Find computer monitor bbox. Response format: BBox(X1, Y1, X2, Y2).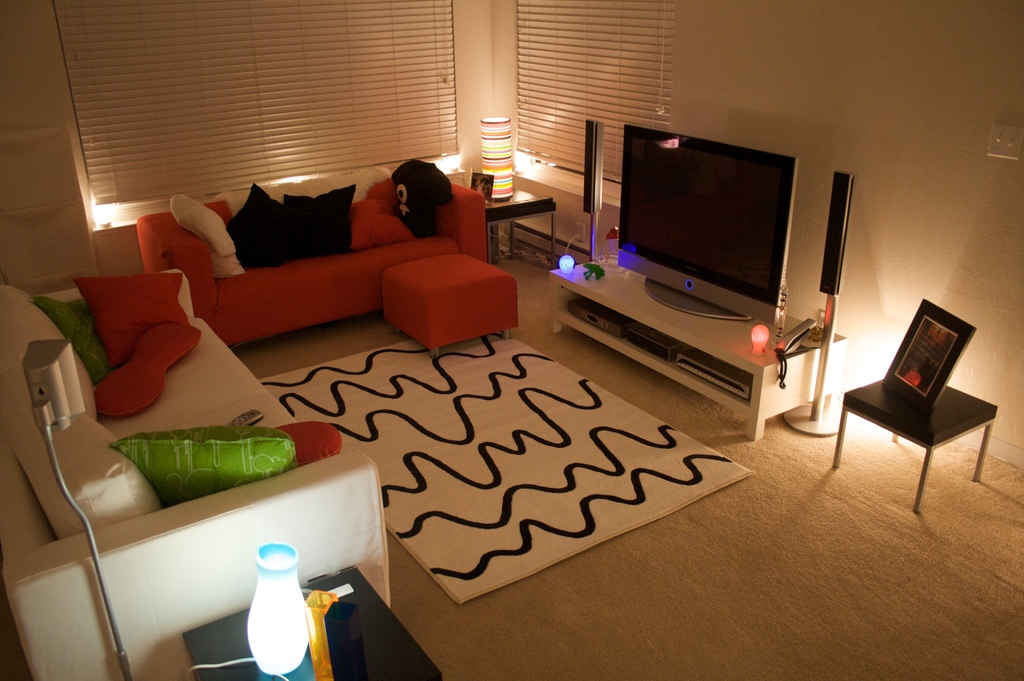
BBox(606, 124, 816, 319).
